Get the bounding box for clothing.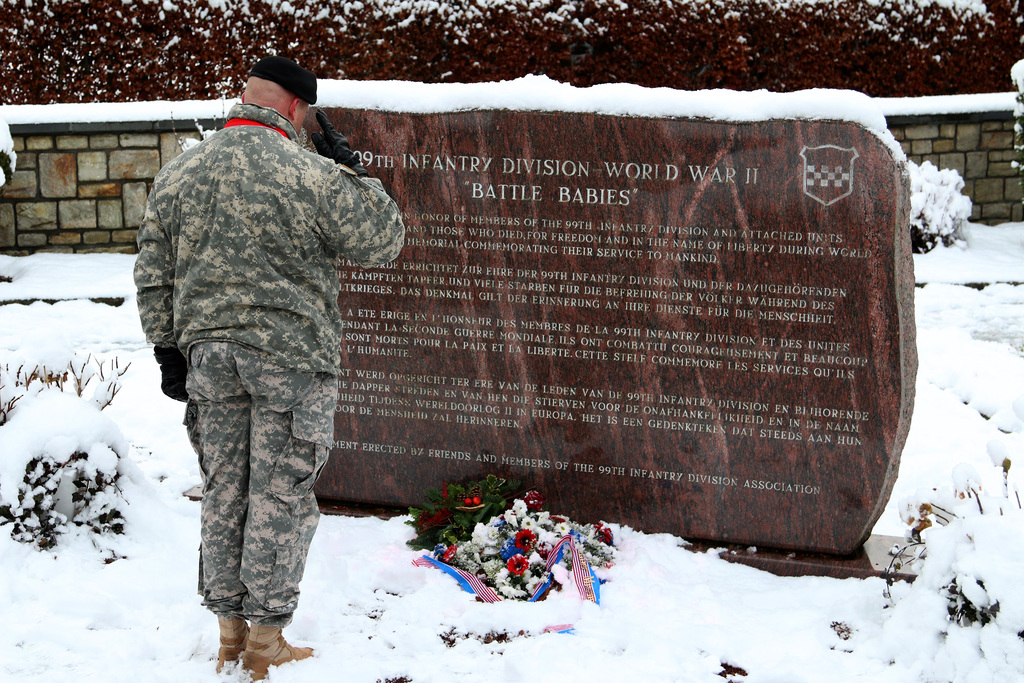
127,61,400,638.
